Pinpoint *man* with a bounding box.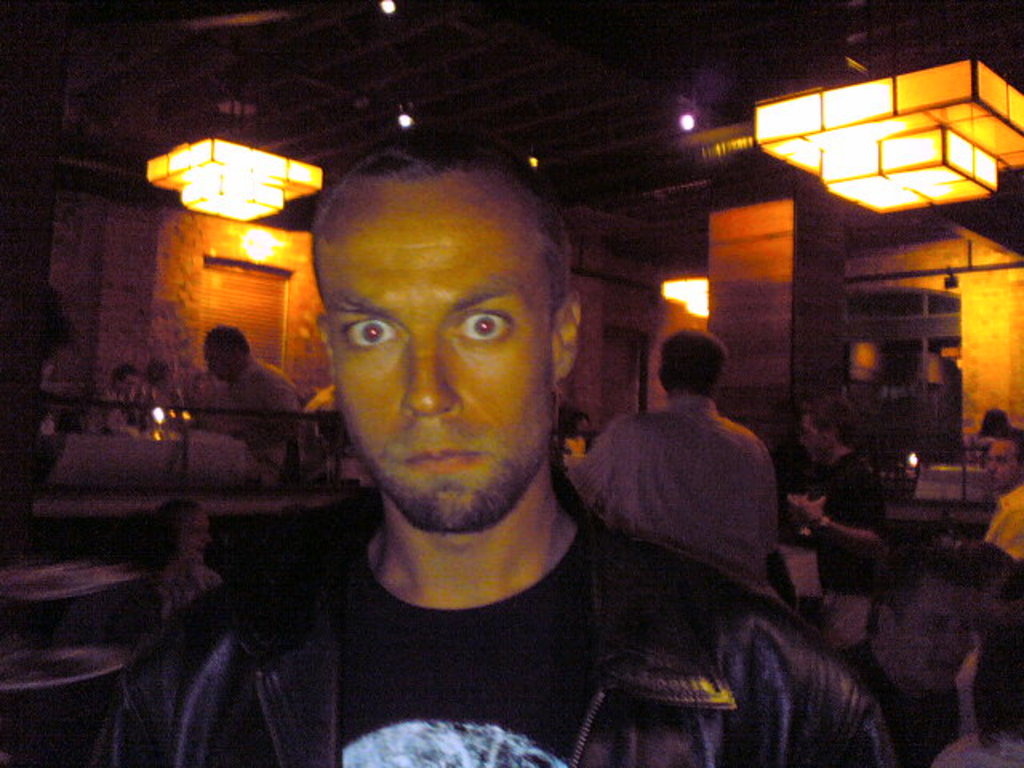
195 323 299 451.
